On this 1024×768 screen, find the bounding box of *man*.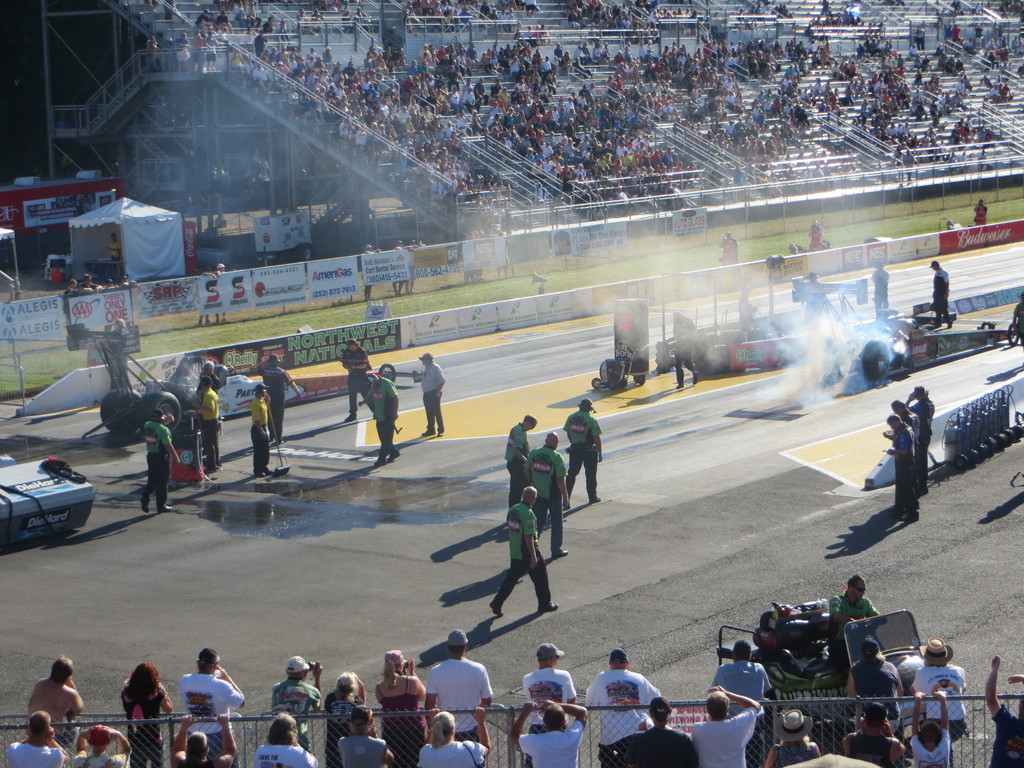
Bounding box: 139,406,180,511.
